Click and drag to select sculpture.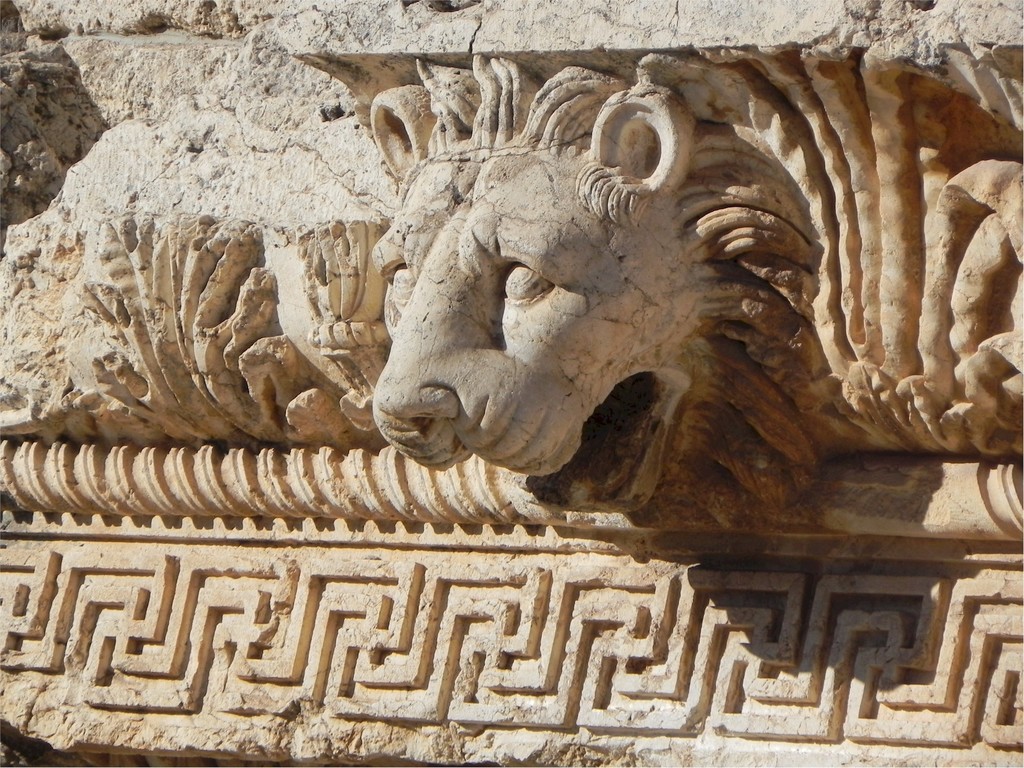
Selection: <box>324,24,843,555</box>.
